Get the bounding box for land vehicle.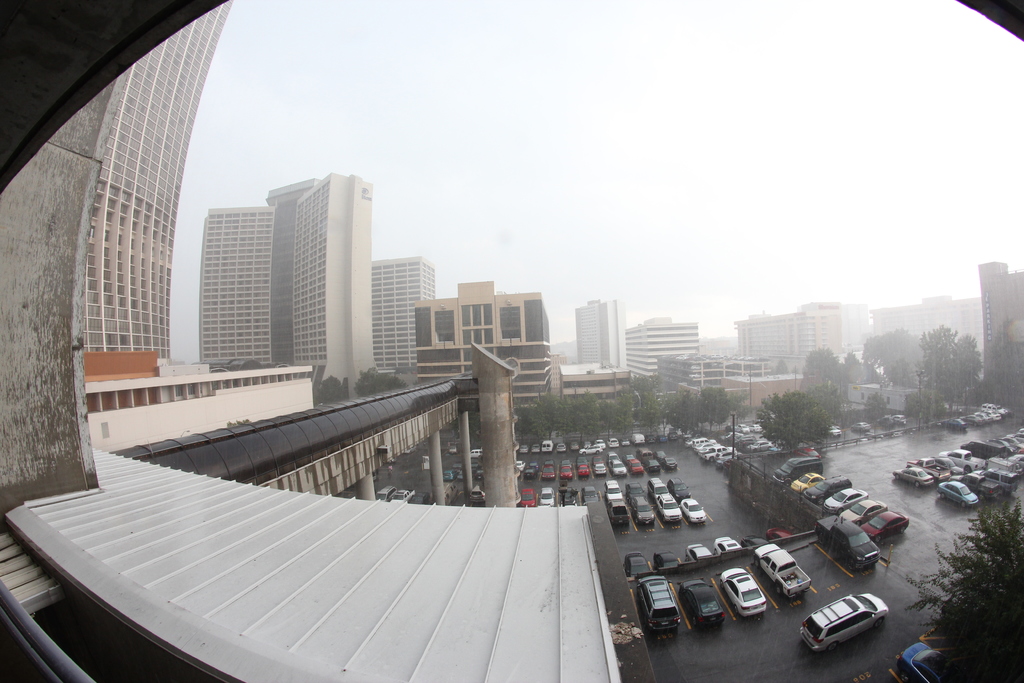
detection(685, 539, 716, 566).
